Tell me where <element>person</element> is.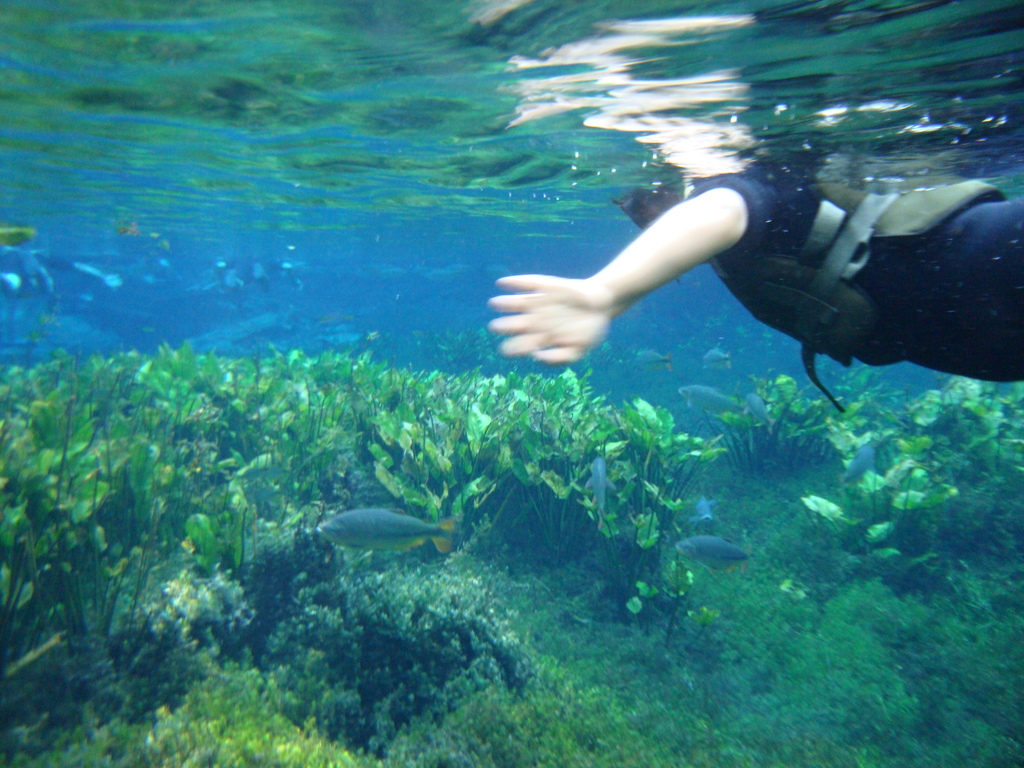
<element>person</element> is at 516:152:968:426.
